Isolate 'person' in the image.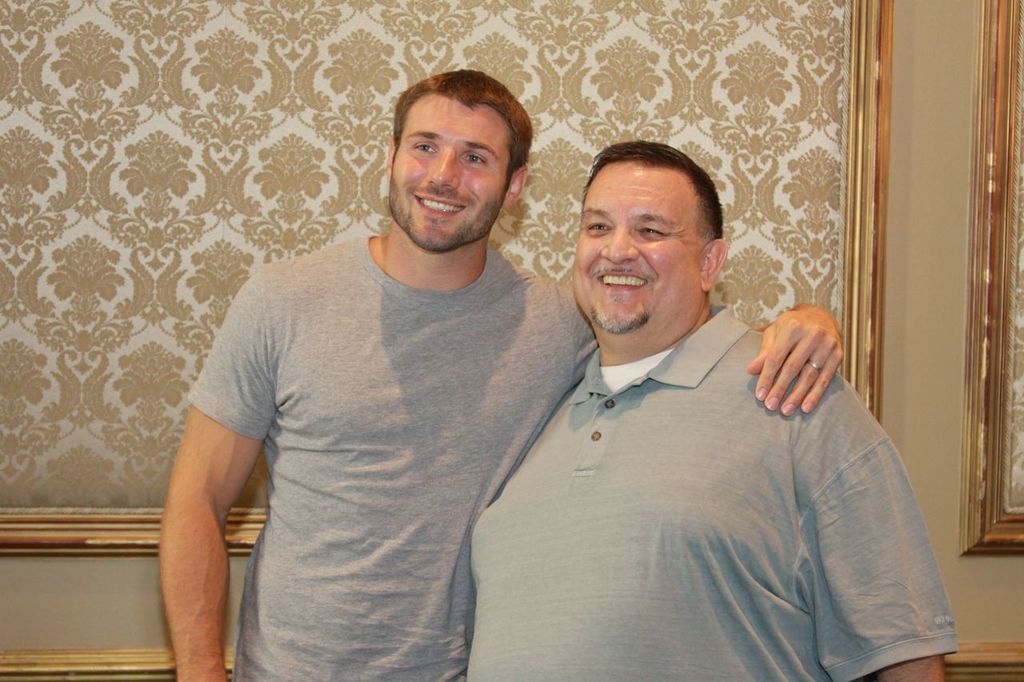
Isolated region: 156 68 842 681.
